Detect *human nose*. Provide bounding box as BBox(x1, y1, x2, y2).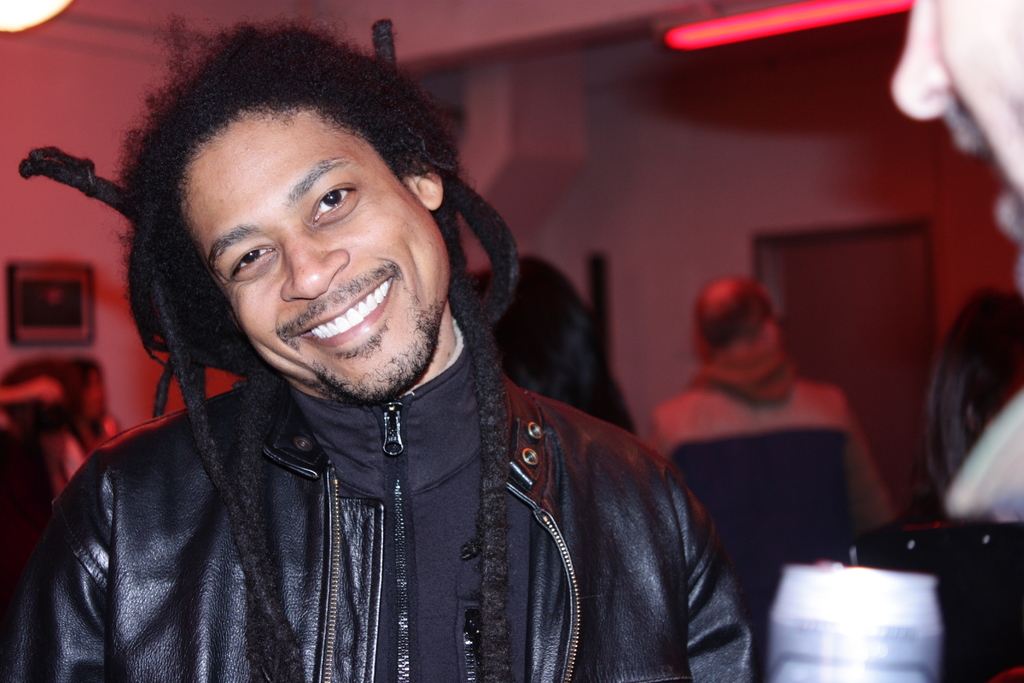
BBox(278, 228, 351, 298).
